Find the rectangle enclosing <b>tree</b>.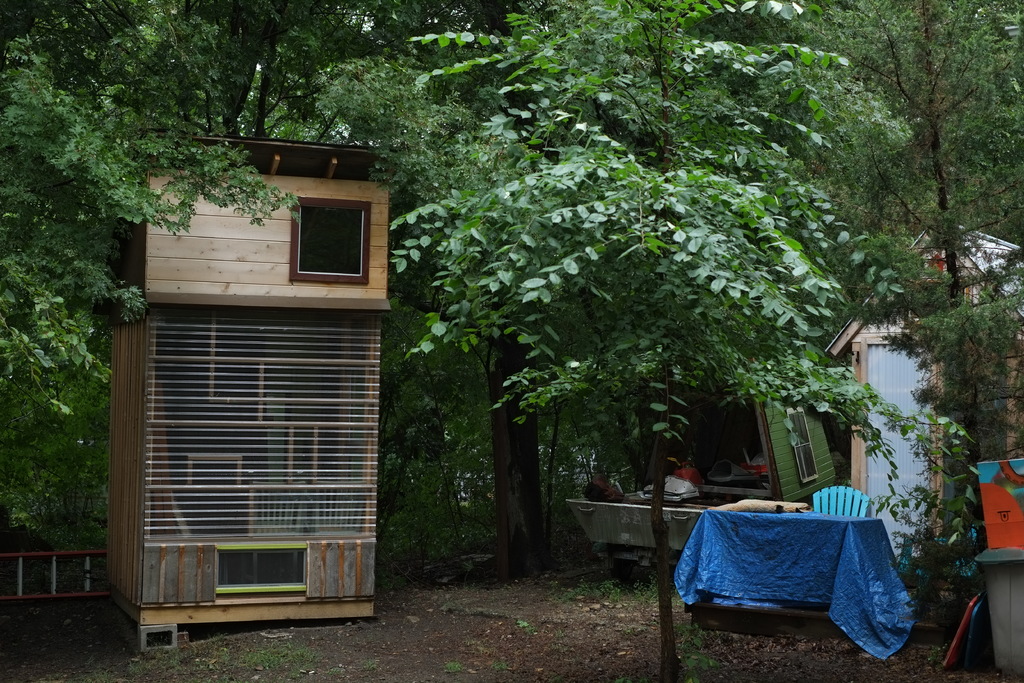
bbox=(837, 13, 995, 272).
